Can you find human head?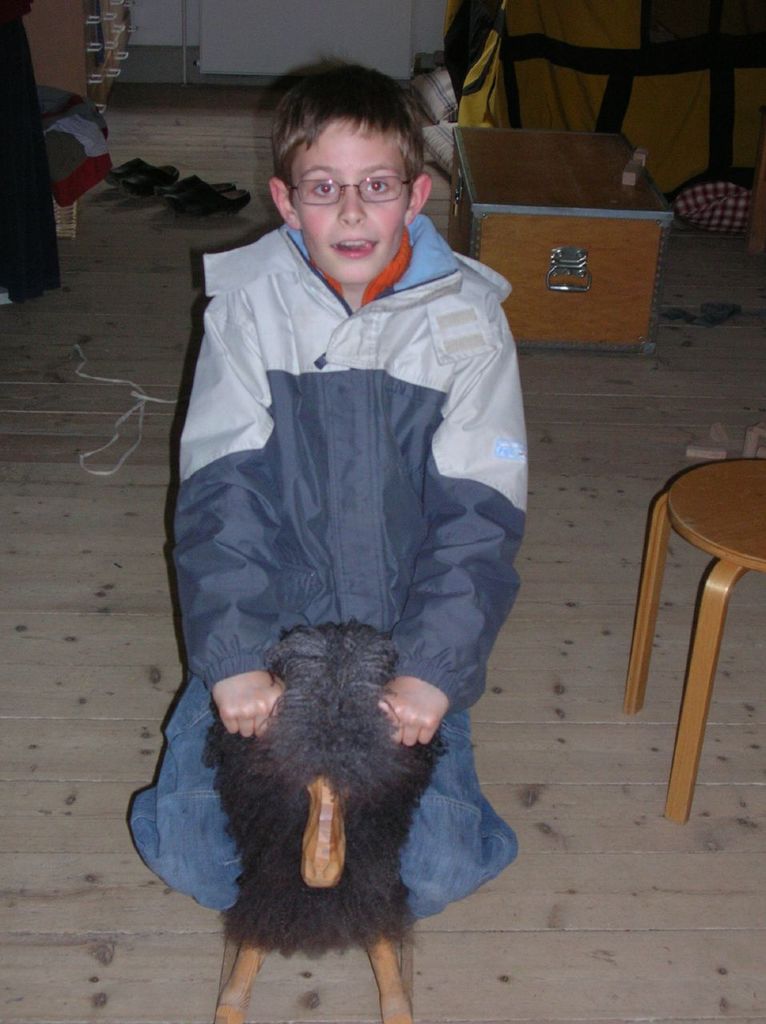
Yes, bounding box: [271, 66, 434, 285].
